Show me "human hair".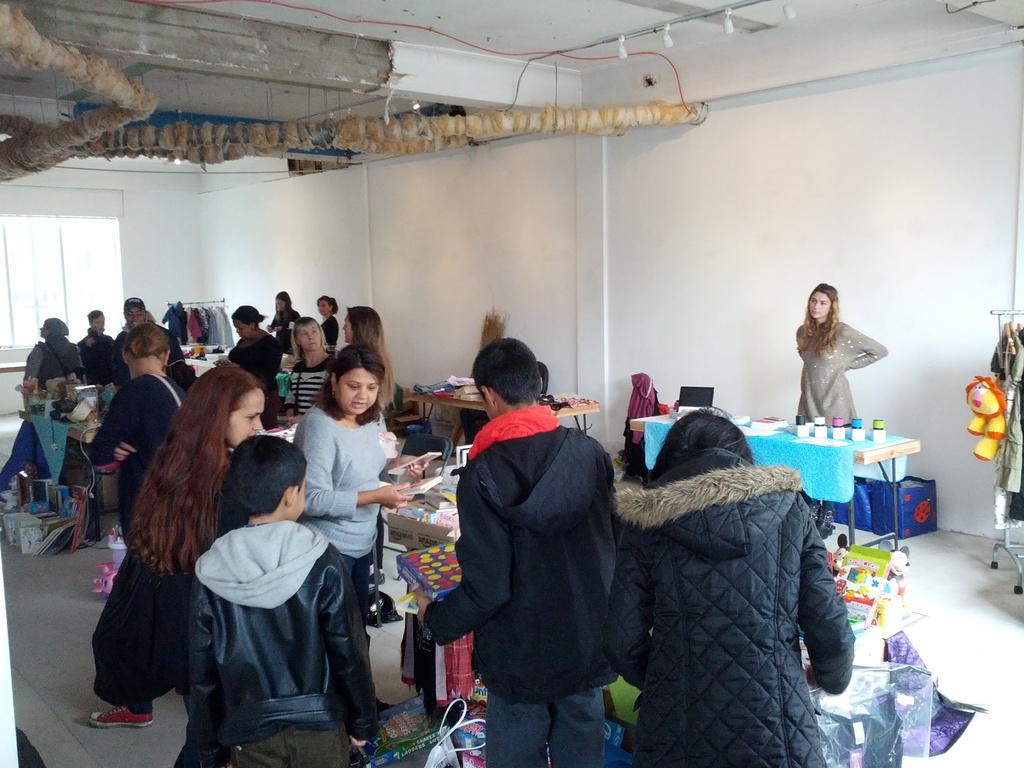
"human hair" is here: (x1=795, y1=282, x2=841, y2=358).
